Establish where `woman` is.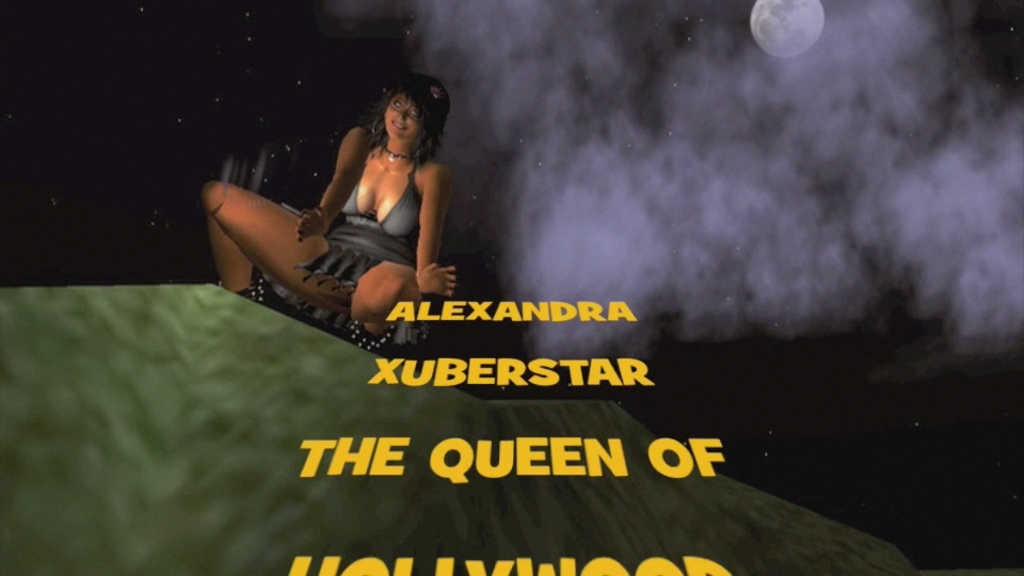
Established at 221, 73, 475, 404.
